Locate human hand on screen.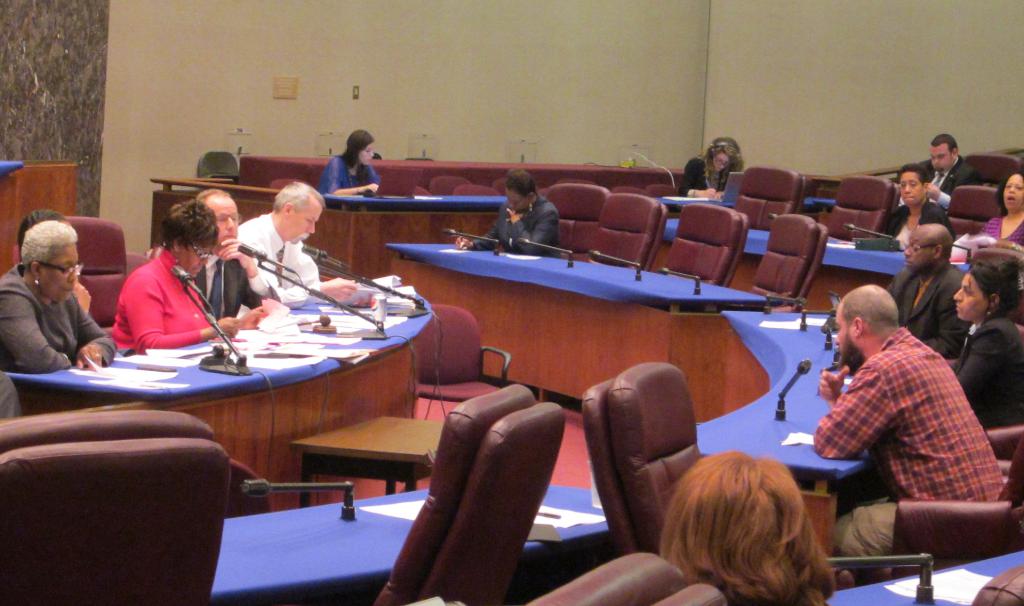
On screen at 819:366:849:403.
